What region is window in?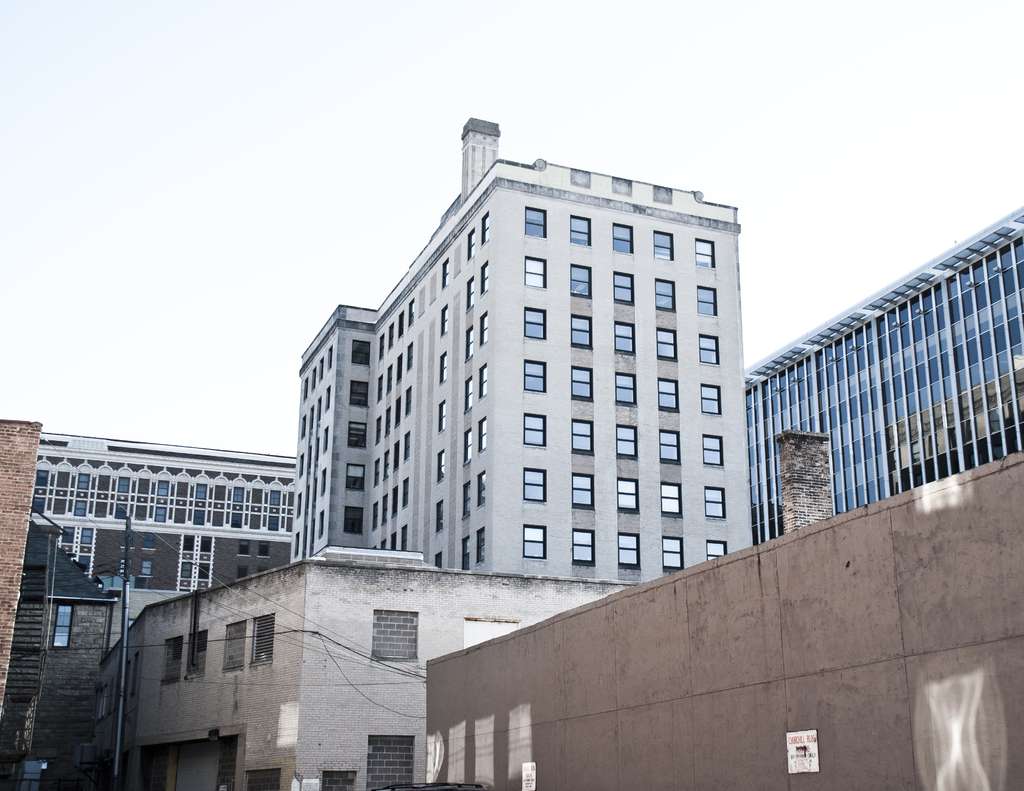
653, 231, 675, 262.
